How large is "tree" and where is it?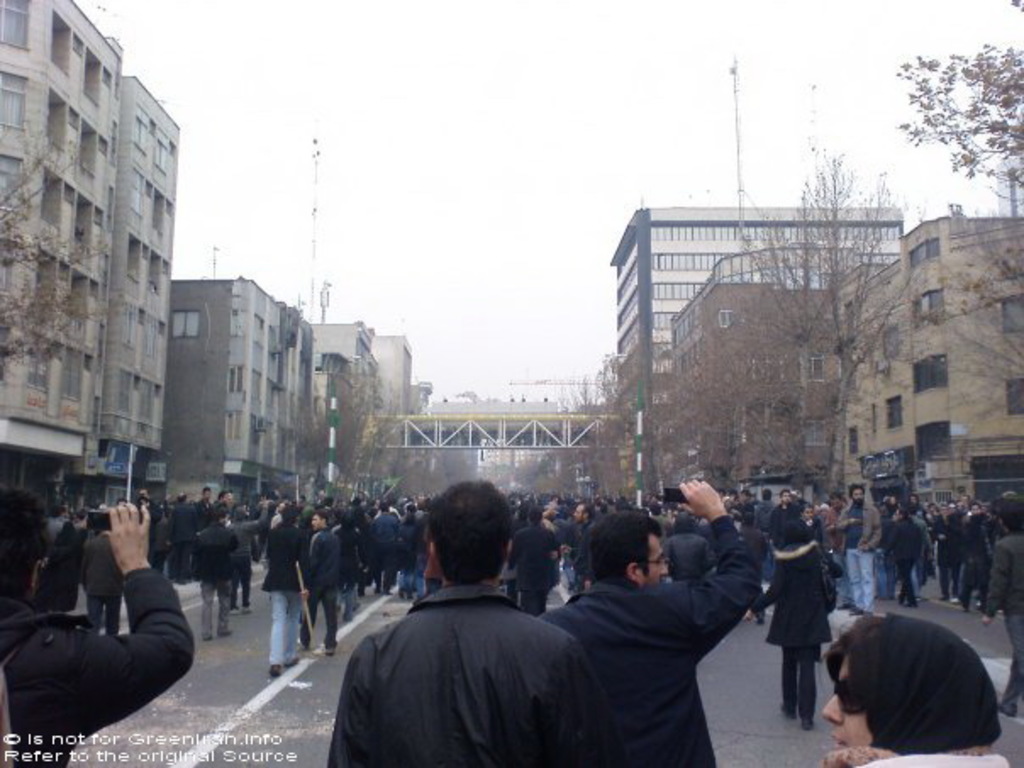
Bounding box: (left=287, top=336, right=419, bottom=514).
